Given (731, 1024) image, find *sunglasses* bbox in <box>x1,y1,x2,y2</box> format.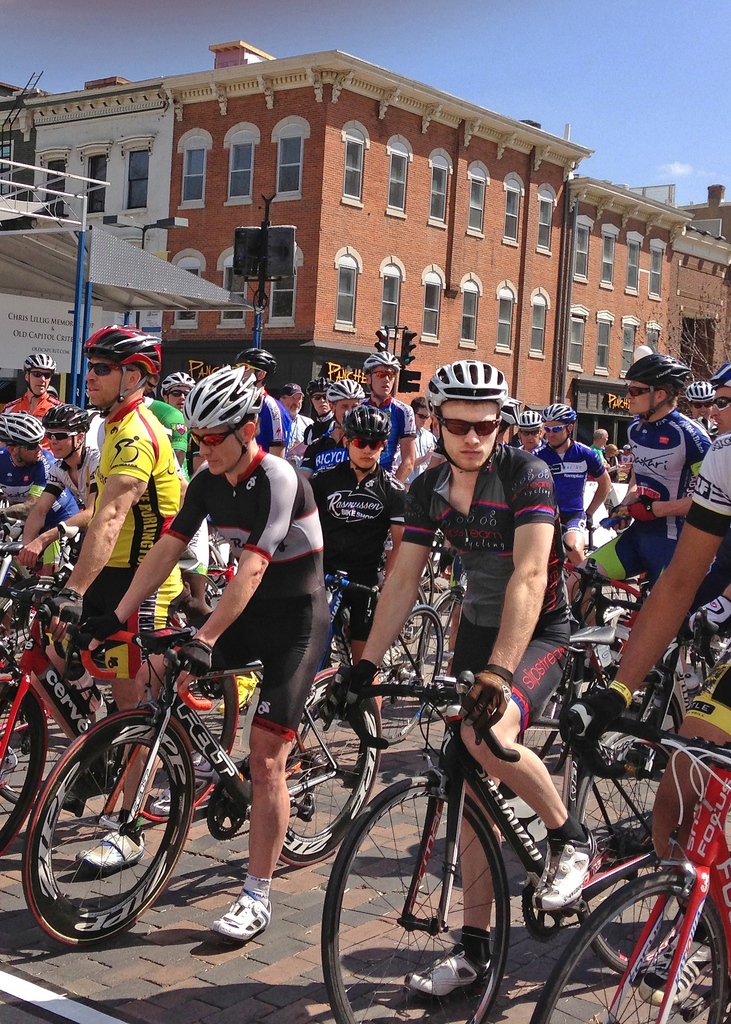
<box>693,401,710,408</box>.
